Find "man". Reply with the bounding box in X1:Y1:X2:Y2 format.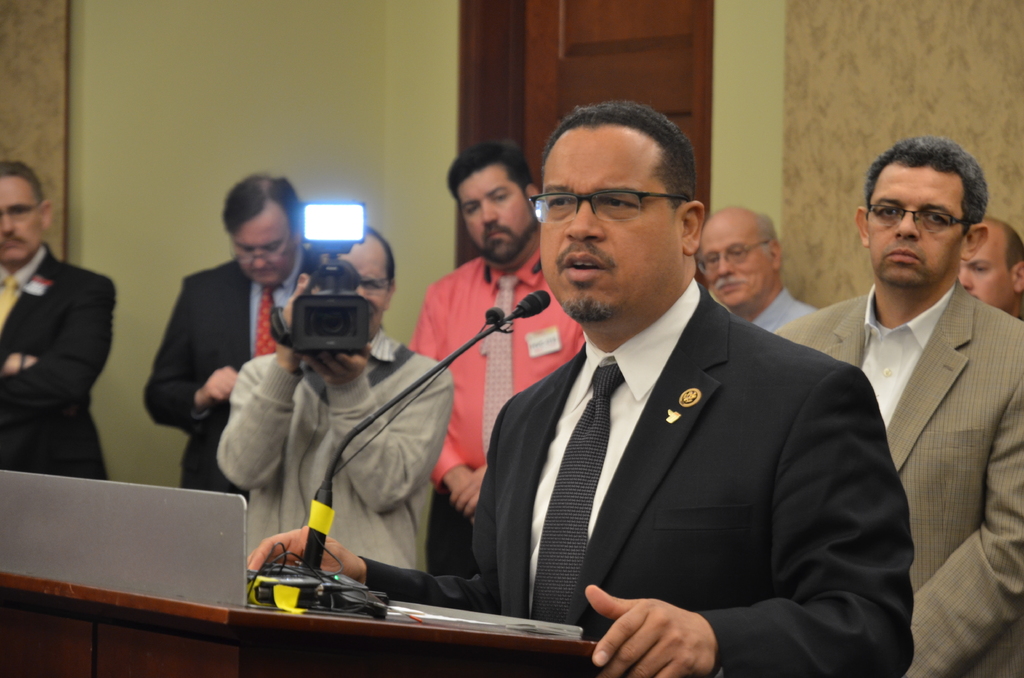
804:133:1023:659.
